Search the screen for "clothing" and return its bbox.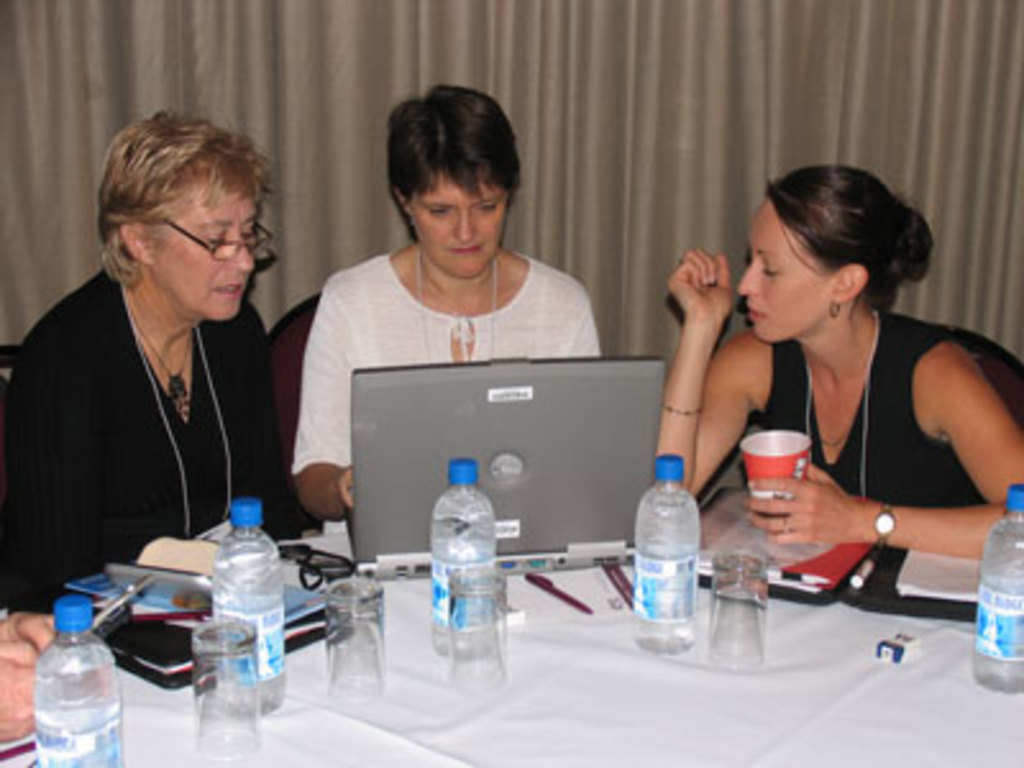
Found: [left=753, top=305, right=991, bottom=515].
